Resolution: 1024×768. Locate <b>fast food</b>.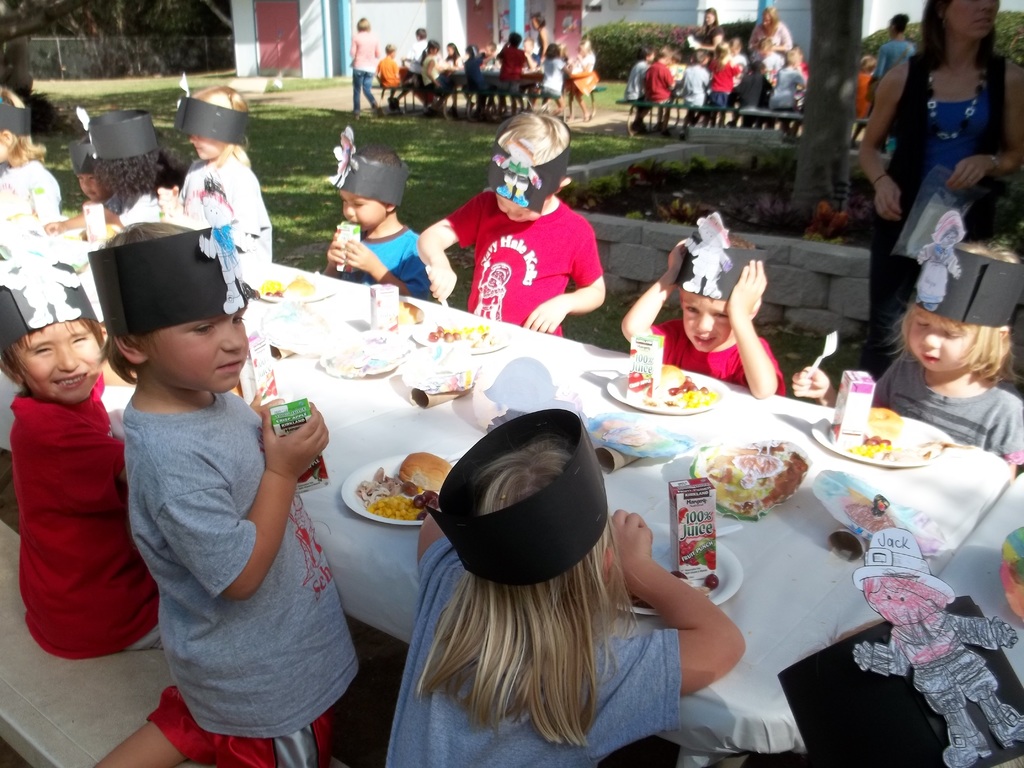
crop(282, 273, 318, 304).
